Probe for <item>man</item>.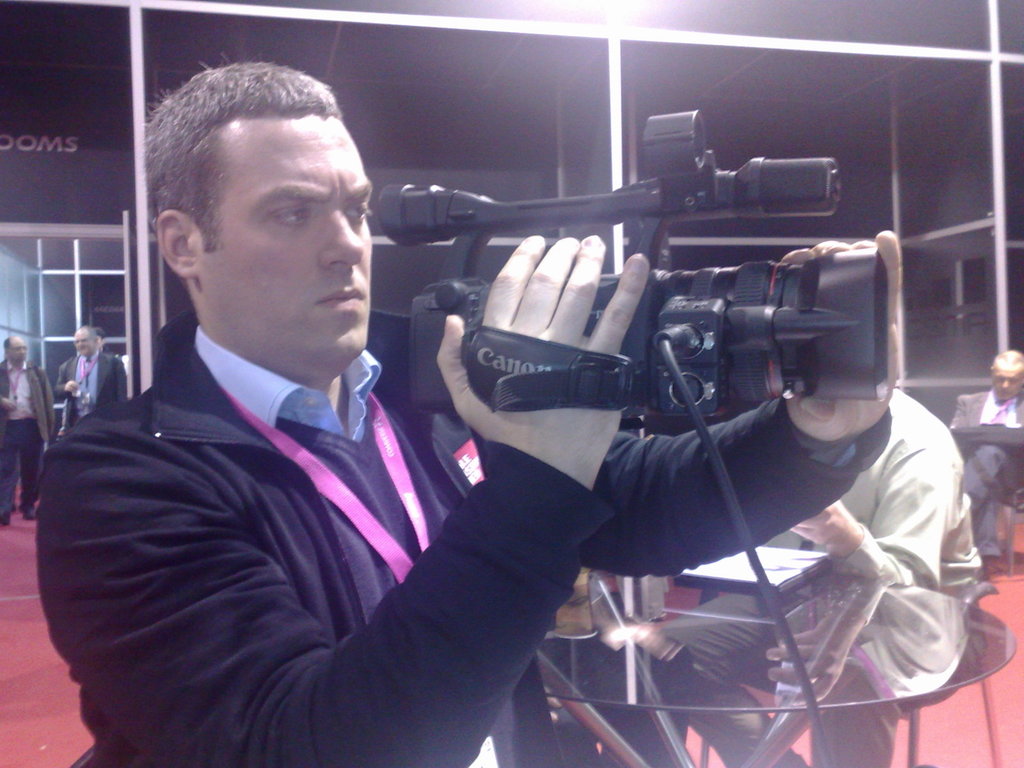
Probe result: rect(947, 351, 1021, 582).
